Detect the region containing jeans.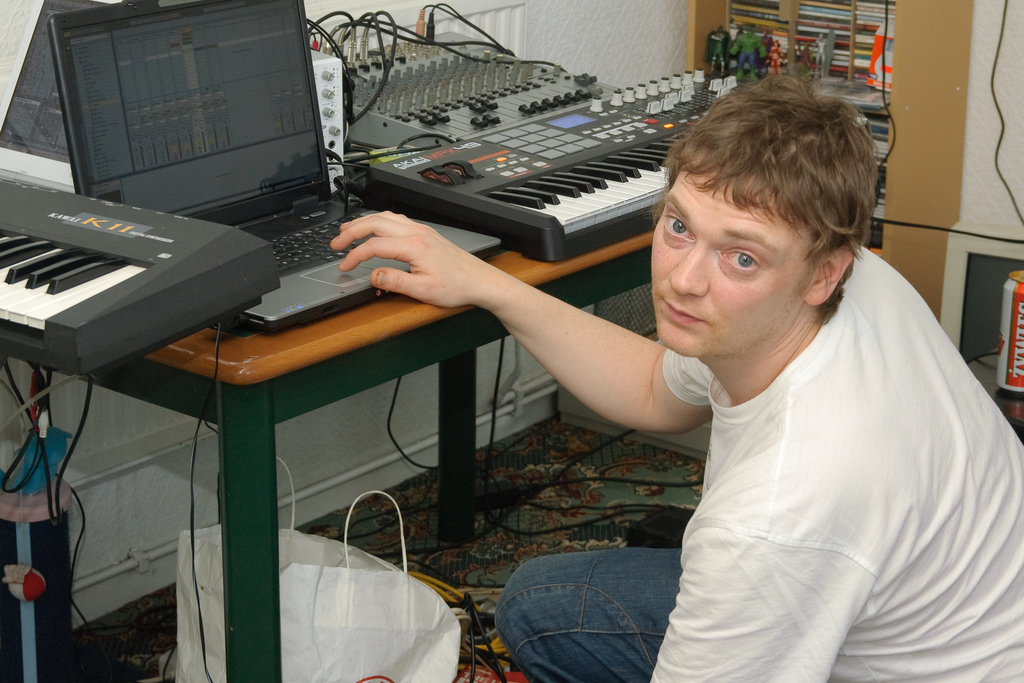
{"left": 500, "top": 539, "right": 701, "bottom": 671}.
